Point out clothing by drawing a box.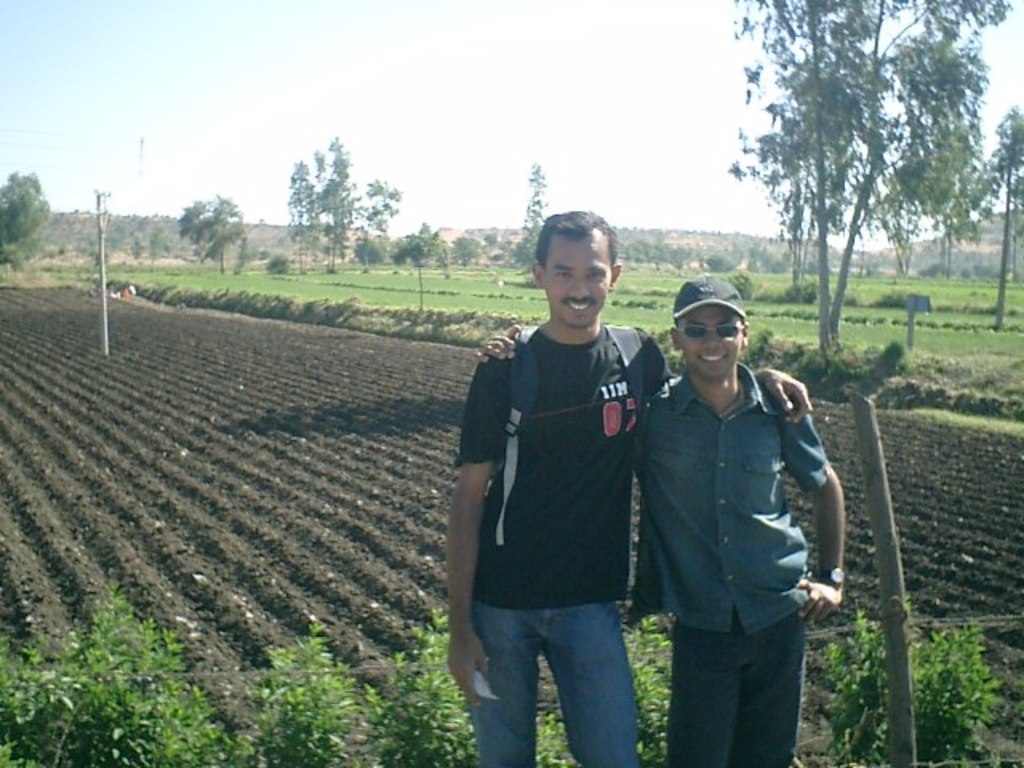
[x1=454, y1=325, x2=670, y2=766].
